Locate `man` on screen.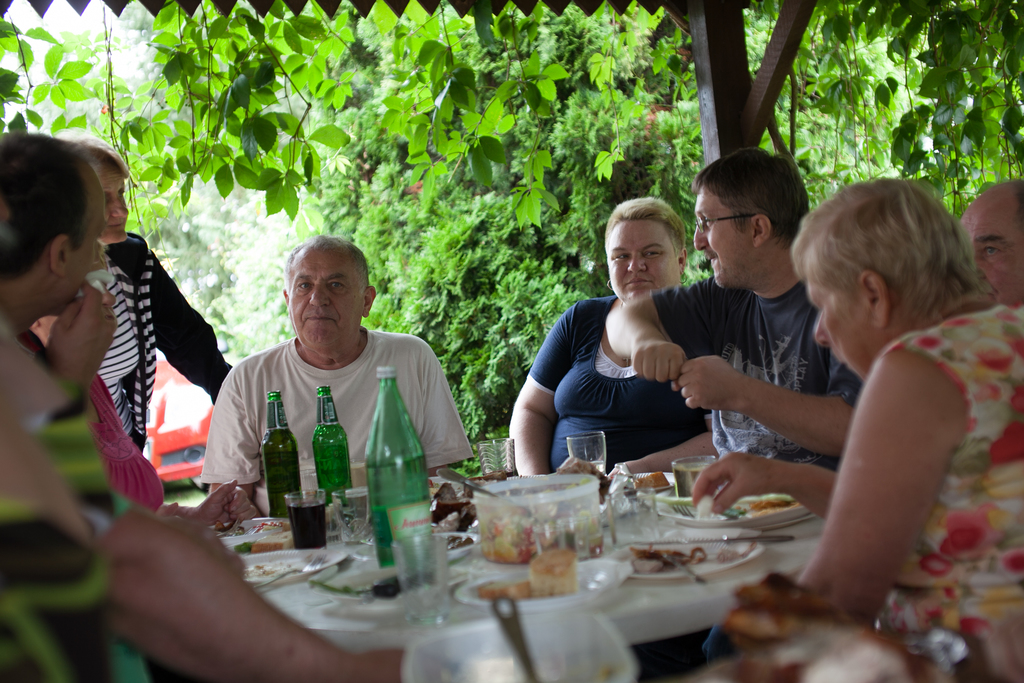
On screen at bbox=[685, 174, 1023, 523].
